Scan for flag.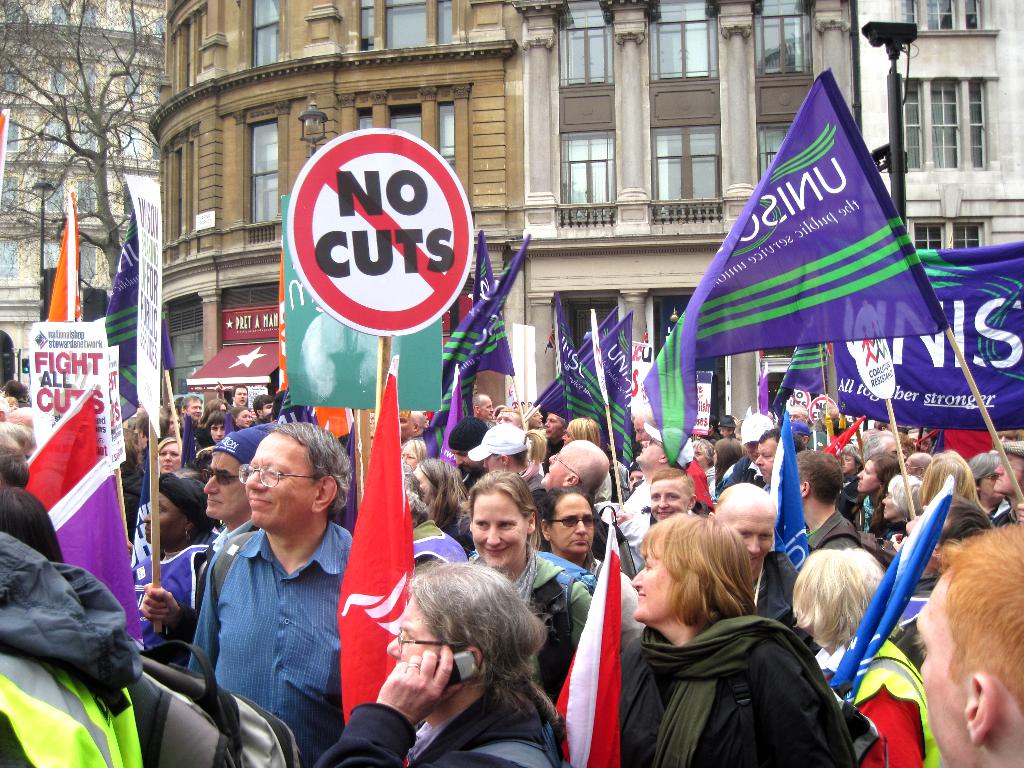
Scan result: {"left": 628, "top": 72, "right": 950, "bottom": 468}.
